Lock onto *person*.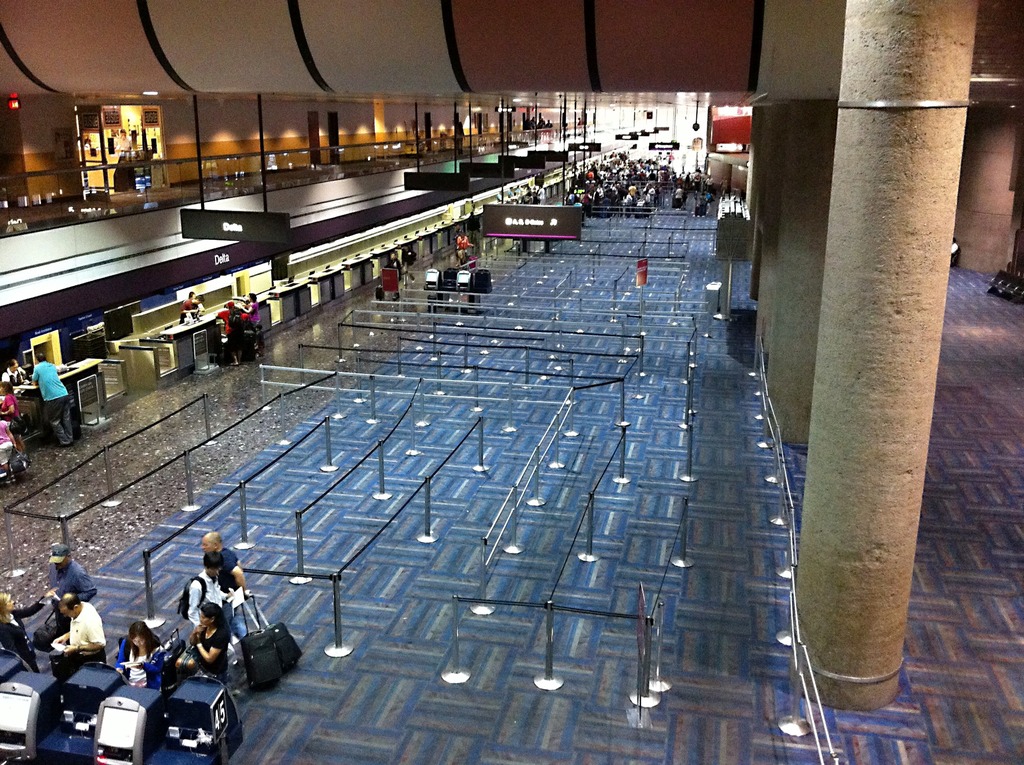
Locked: region(65, 588, 100, 672).
